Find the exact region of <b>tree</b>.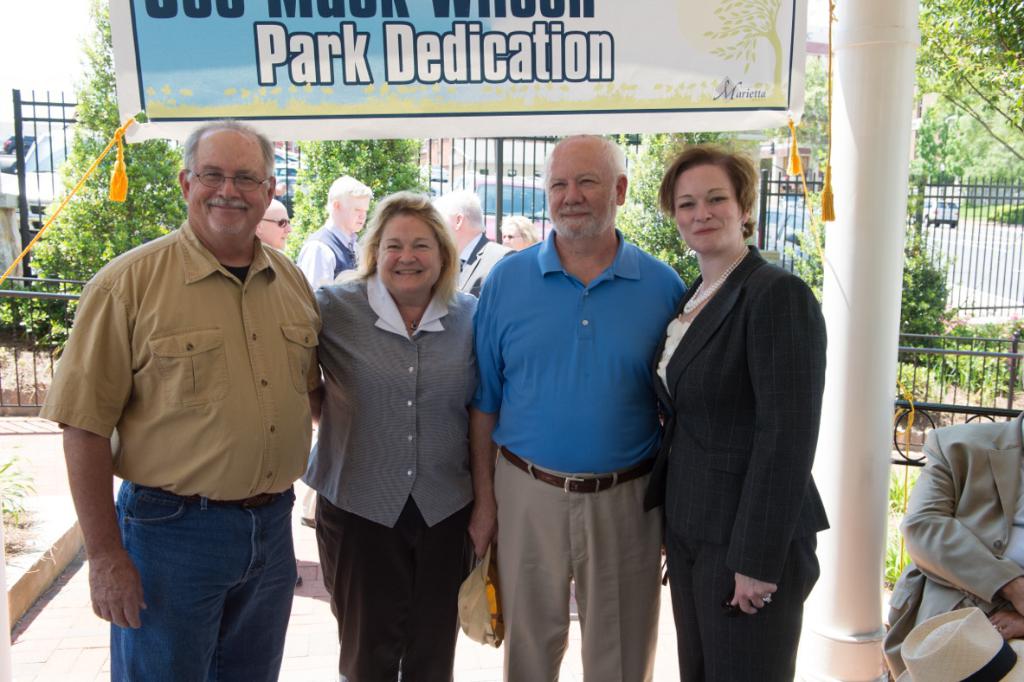
Exact region: [22,0,186,298].
